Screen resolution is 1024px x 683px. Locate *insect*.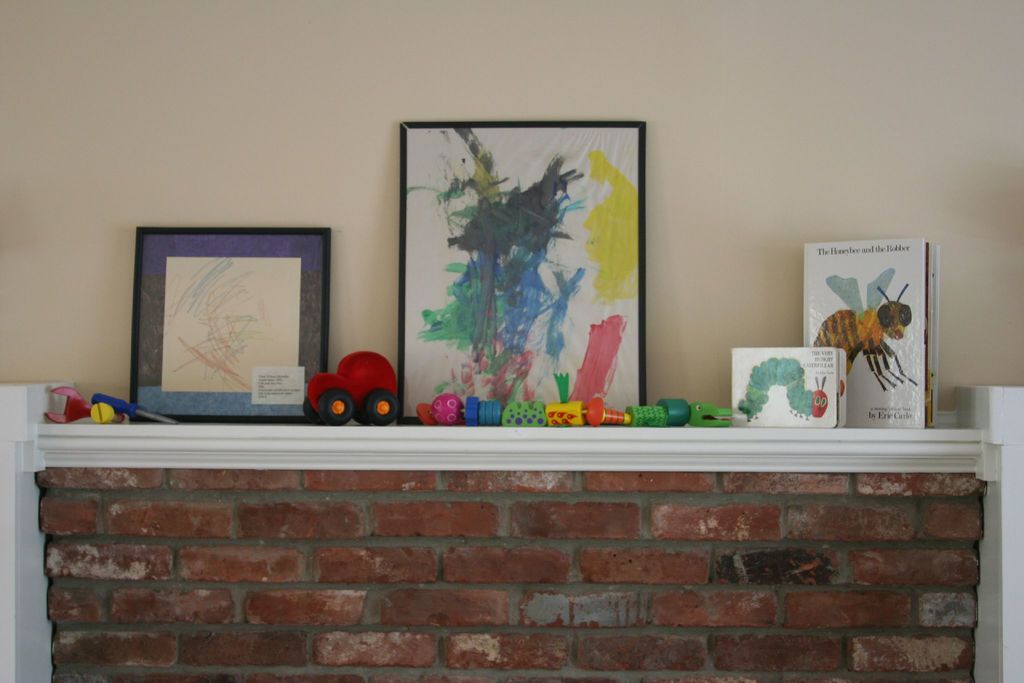
bbox(812, 267, 918, 393).
